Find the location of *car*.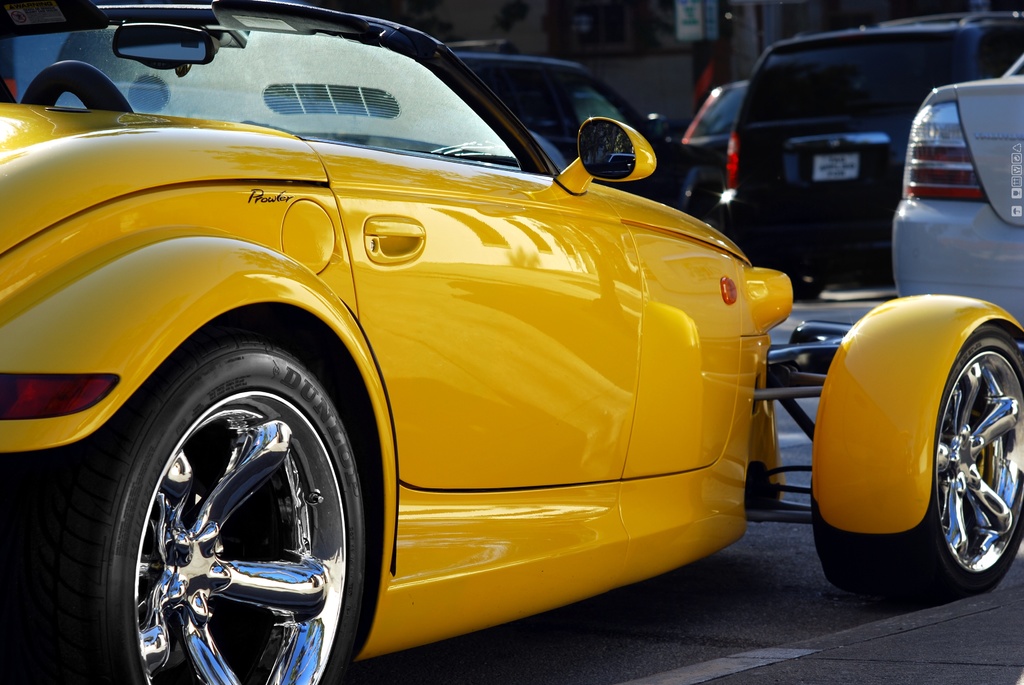
Location: detection(449, 49, 694, 216).
